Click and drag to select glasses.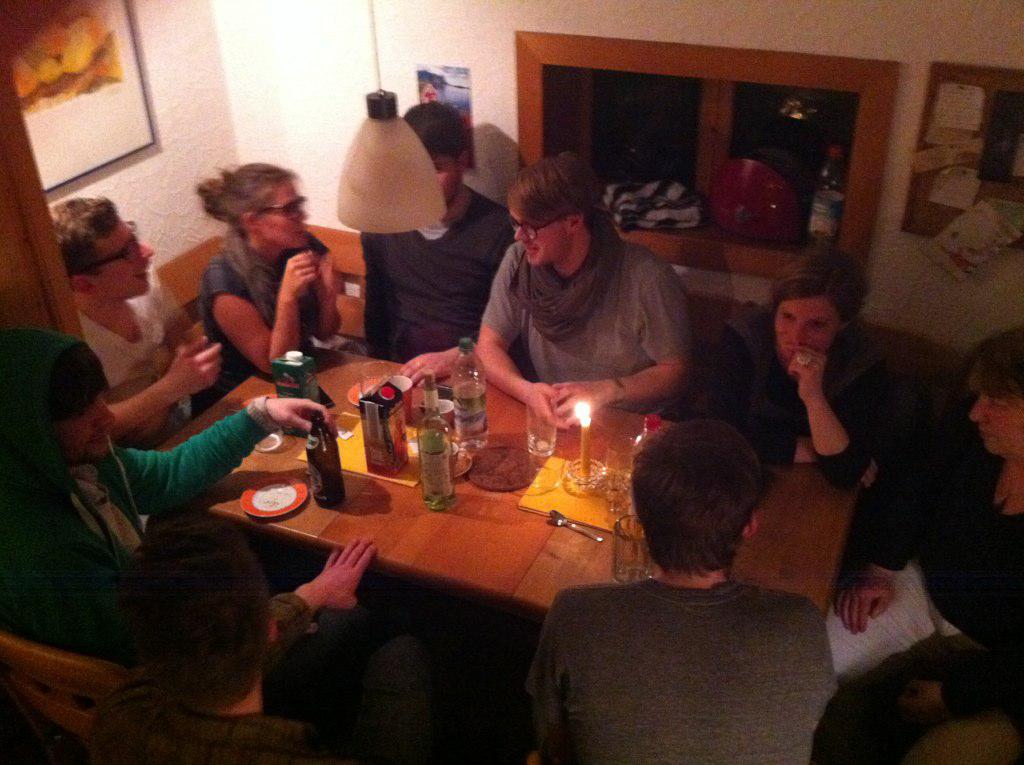
Selection: 502/212/570/242.
